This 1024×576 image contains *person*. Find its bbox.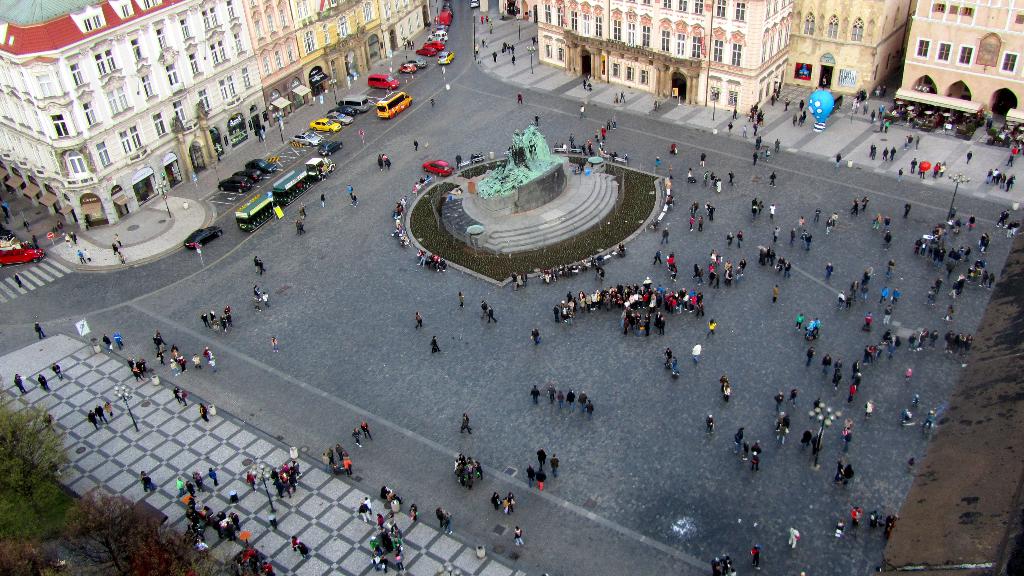
BBox(493, 51, 497, 62).
